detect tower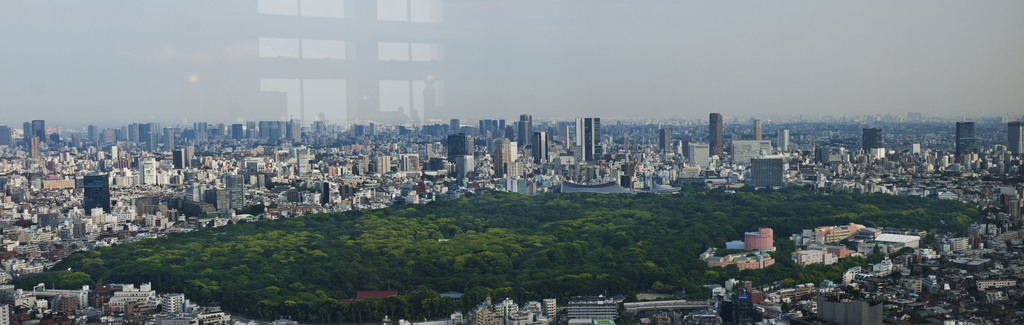
[173,147,184,164]
